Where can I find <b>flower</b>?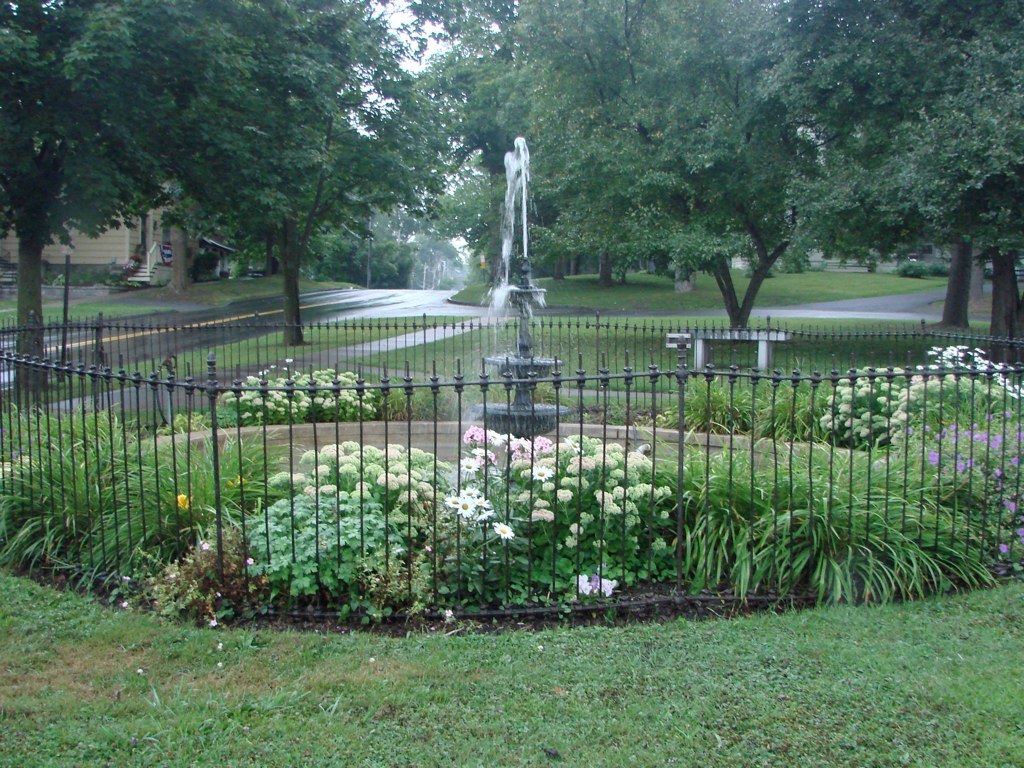
You can find it at box=[450, 416, 553, 519].
